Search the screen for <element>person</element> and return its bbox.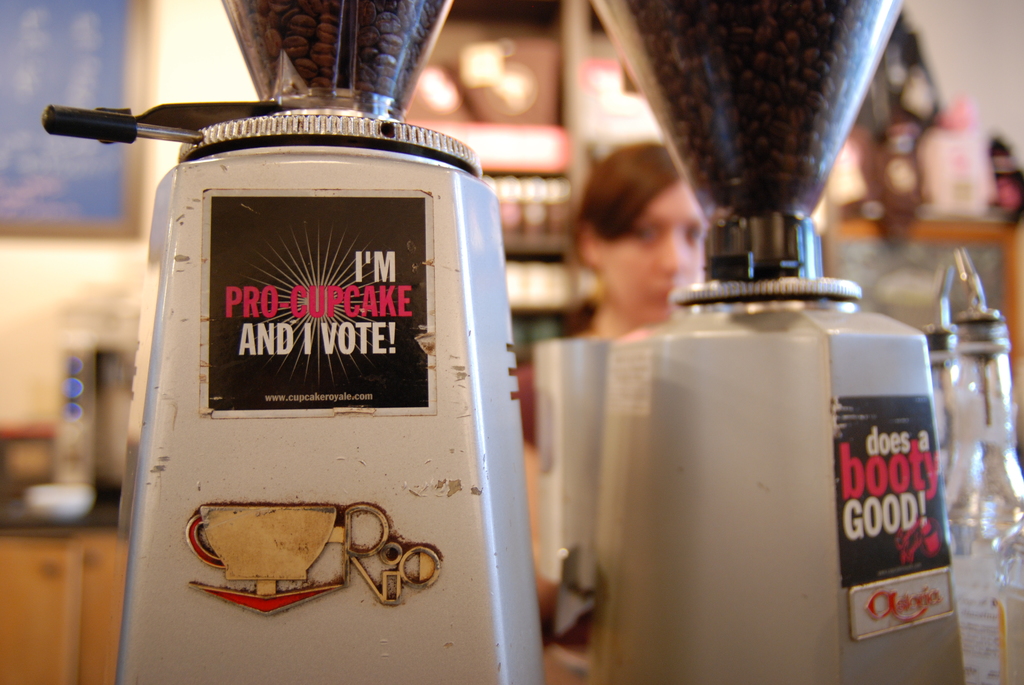
Found: [566,139,712,326].
